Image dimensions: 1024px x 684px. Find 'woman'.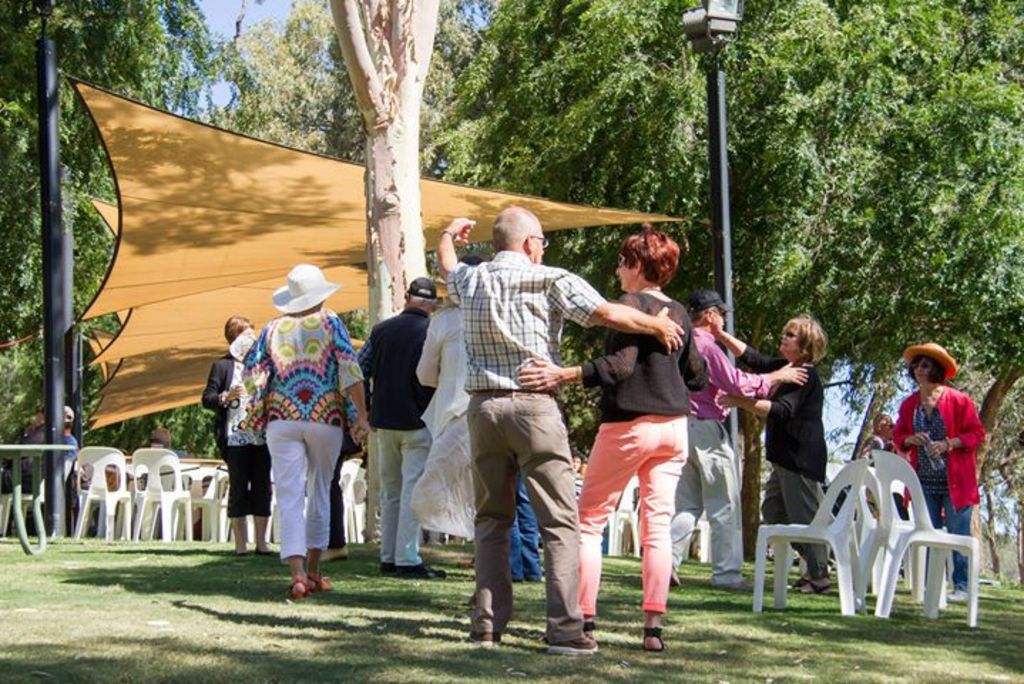
(left=708, top=315, right=830, bottom=593).
